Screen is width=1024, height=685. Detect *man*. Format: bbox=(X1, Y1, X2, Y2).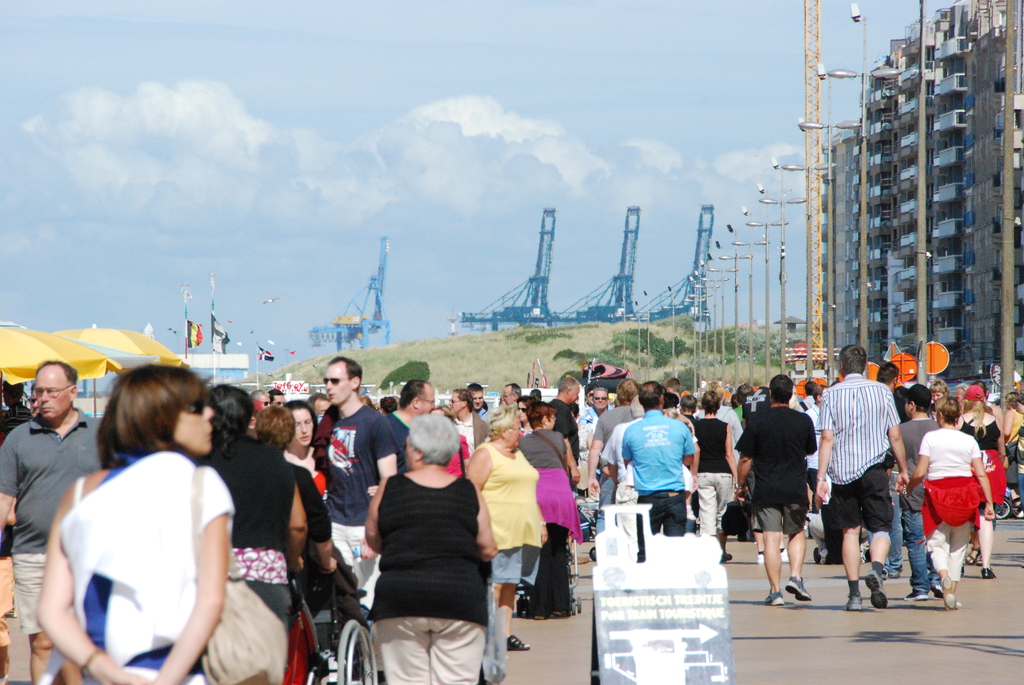
bbox=(467, 382, 493, 432).
